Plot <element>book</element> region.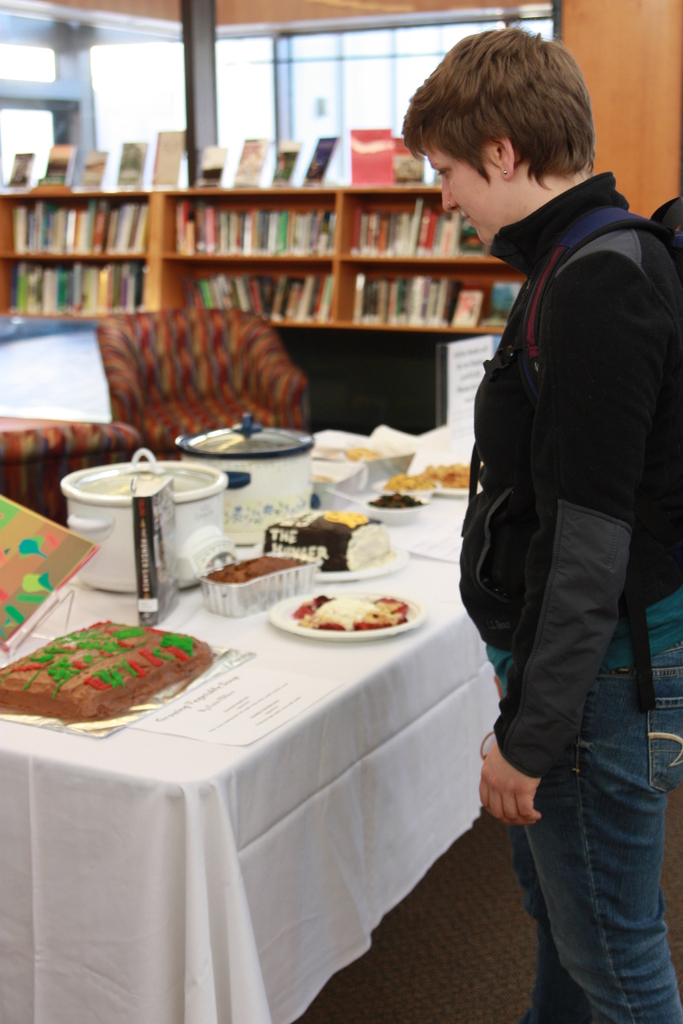
Plotted at 81:149:106:191.
